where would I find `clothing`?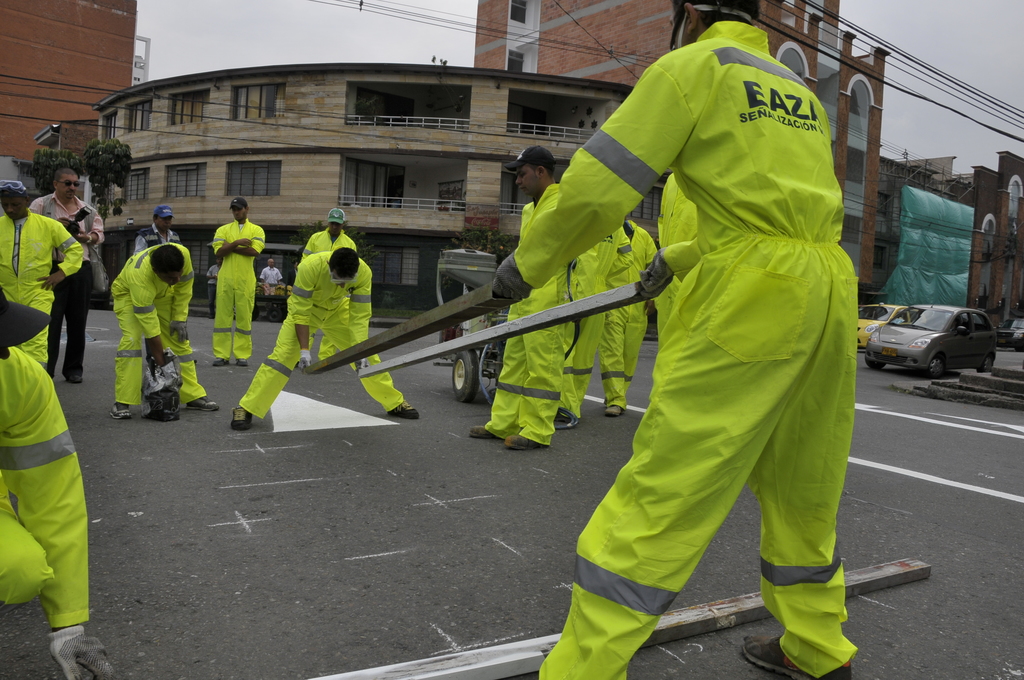
At rect(566, 232, 618, 424).
